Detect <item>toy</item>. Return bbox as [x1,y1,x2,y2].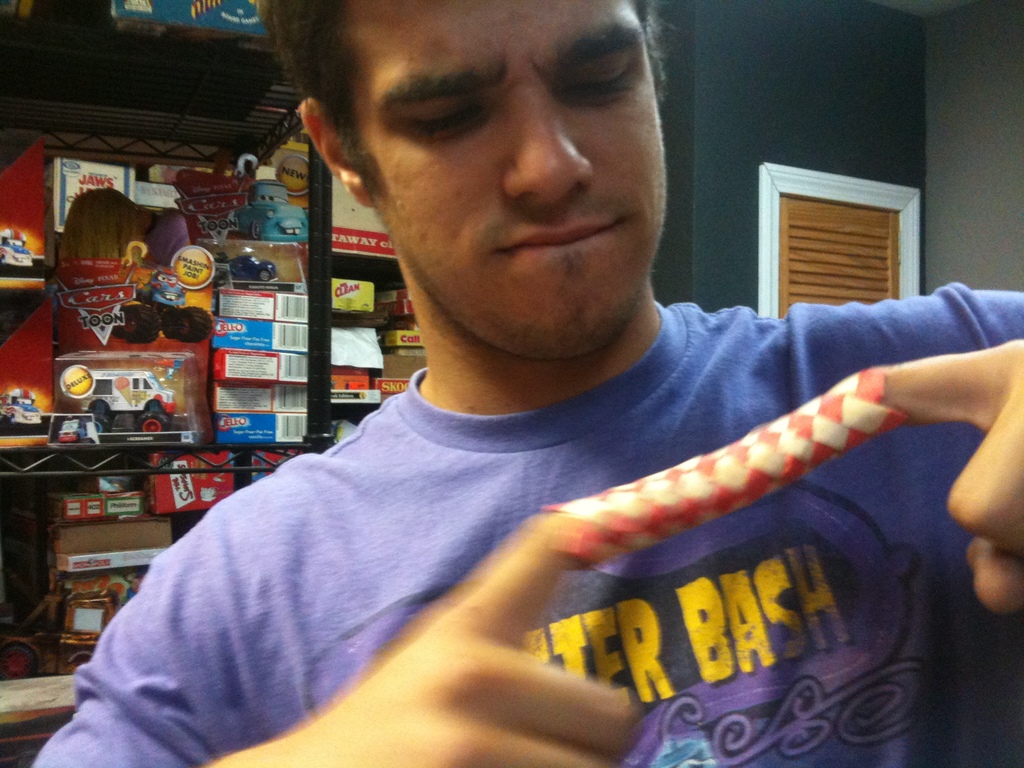
[116,273,211,346].
